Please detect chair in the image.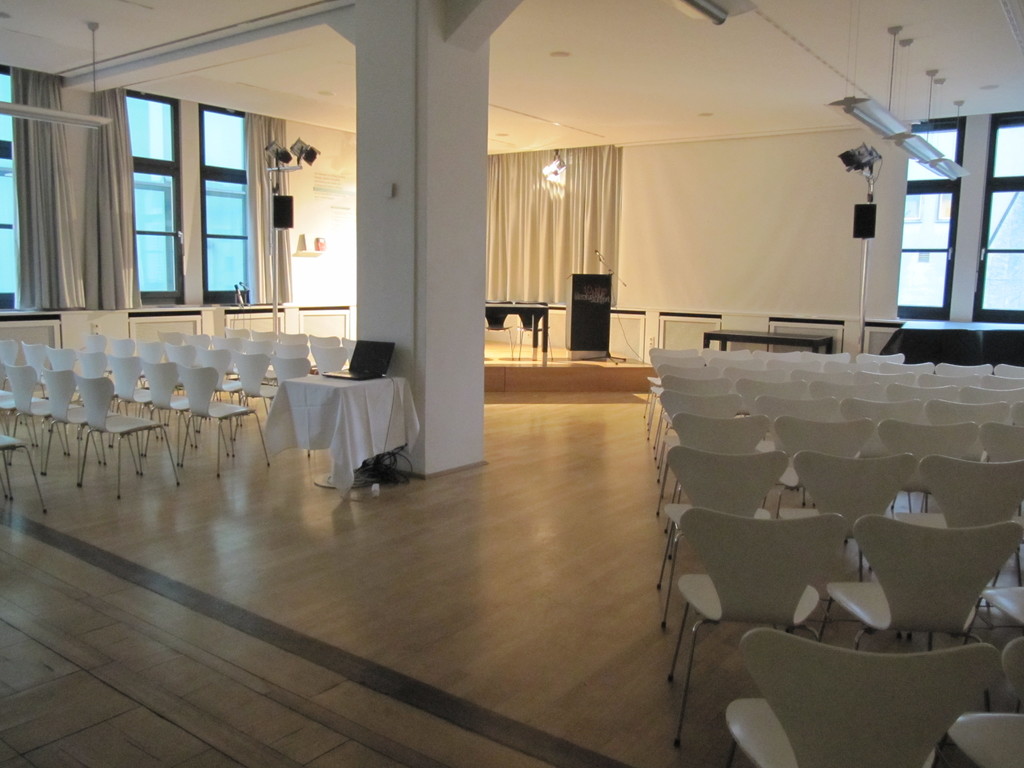
locate(108, 351, 153, 454).
